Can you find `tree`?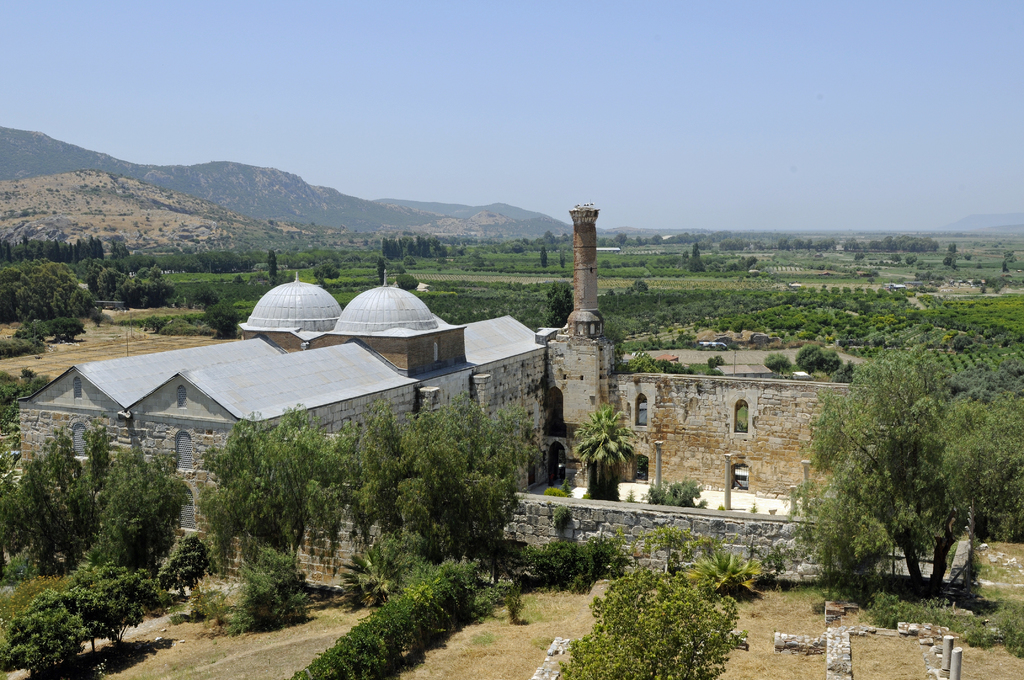
Yes, bounding box: 150:534:208:595.
